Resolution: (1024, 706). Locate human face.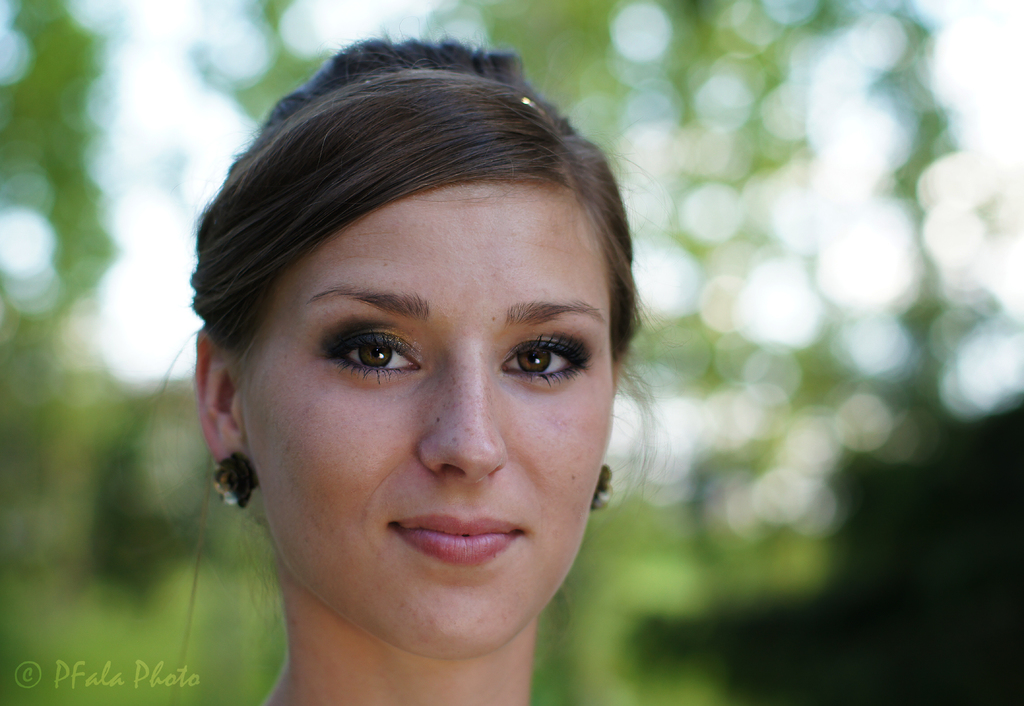
bbox(236, 182, 611, 660).
